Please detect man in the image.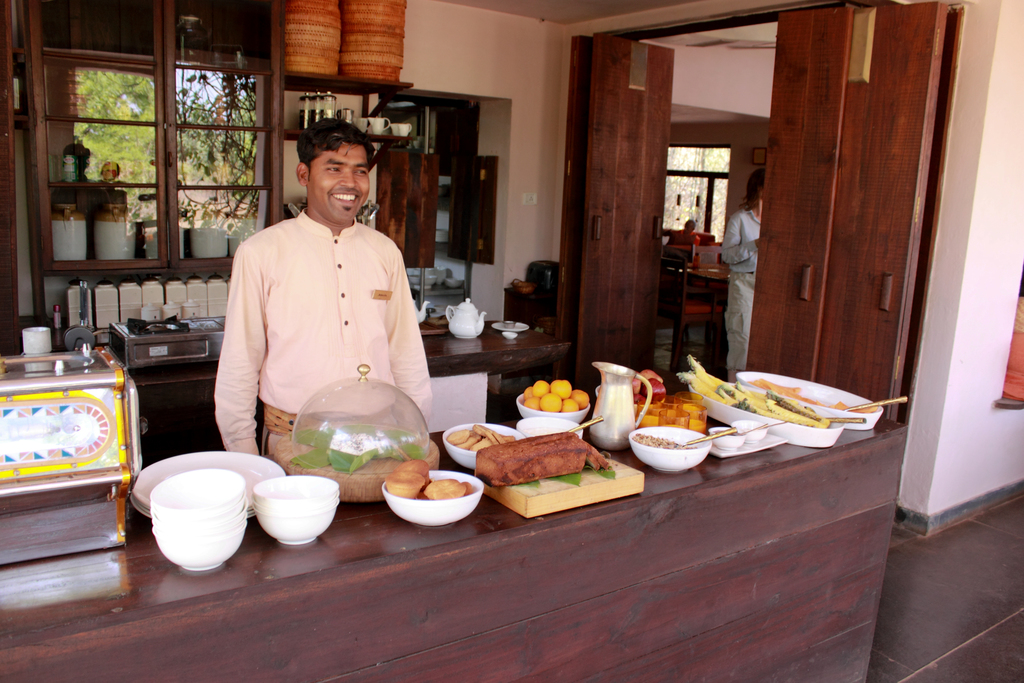
rect(202, 119, 434, 503).
